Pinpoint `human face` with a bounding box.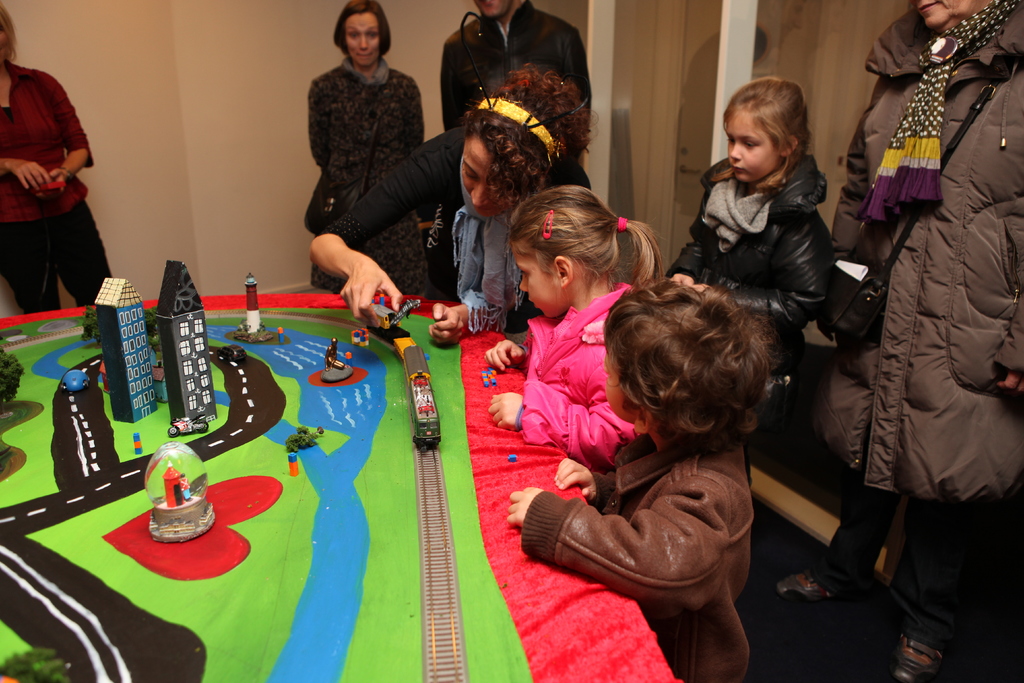
bbox=[455, 140, 515, 222].
